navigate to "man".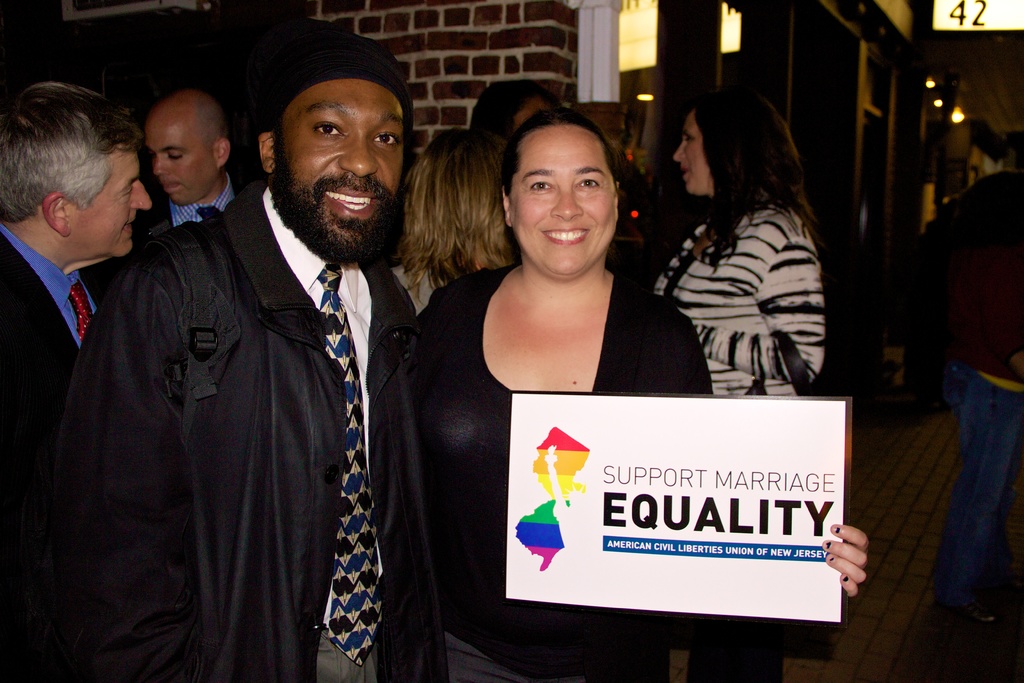
Navigation target: detection(52, 31, 479, 682).
